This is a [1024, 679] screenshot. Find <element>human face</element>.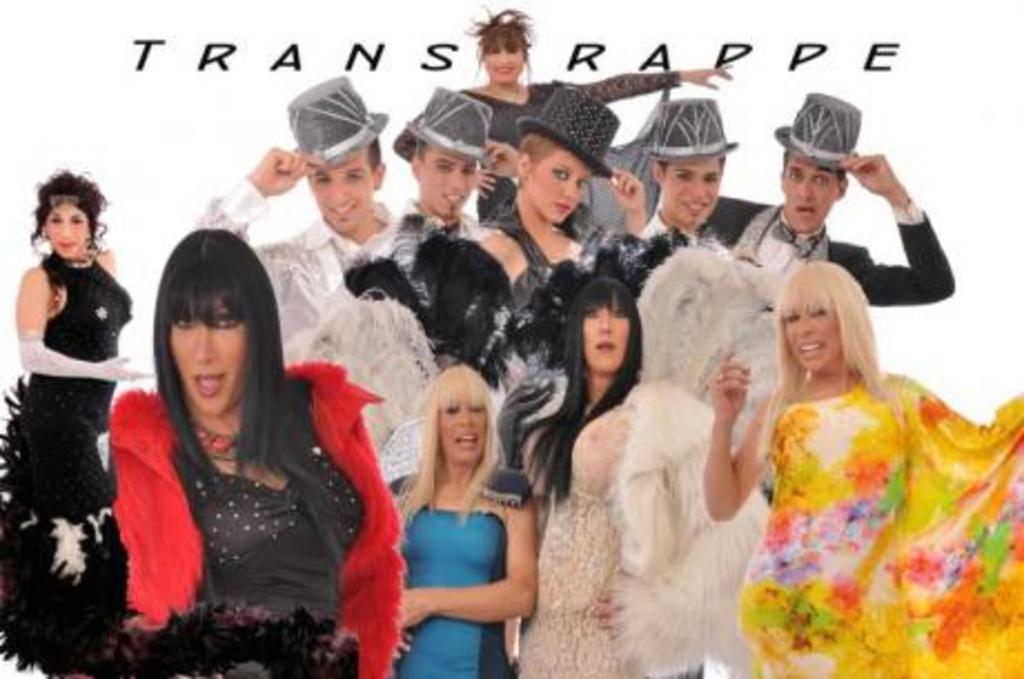
Bounding box: (443,394,492,468).
